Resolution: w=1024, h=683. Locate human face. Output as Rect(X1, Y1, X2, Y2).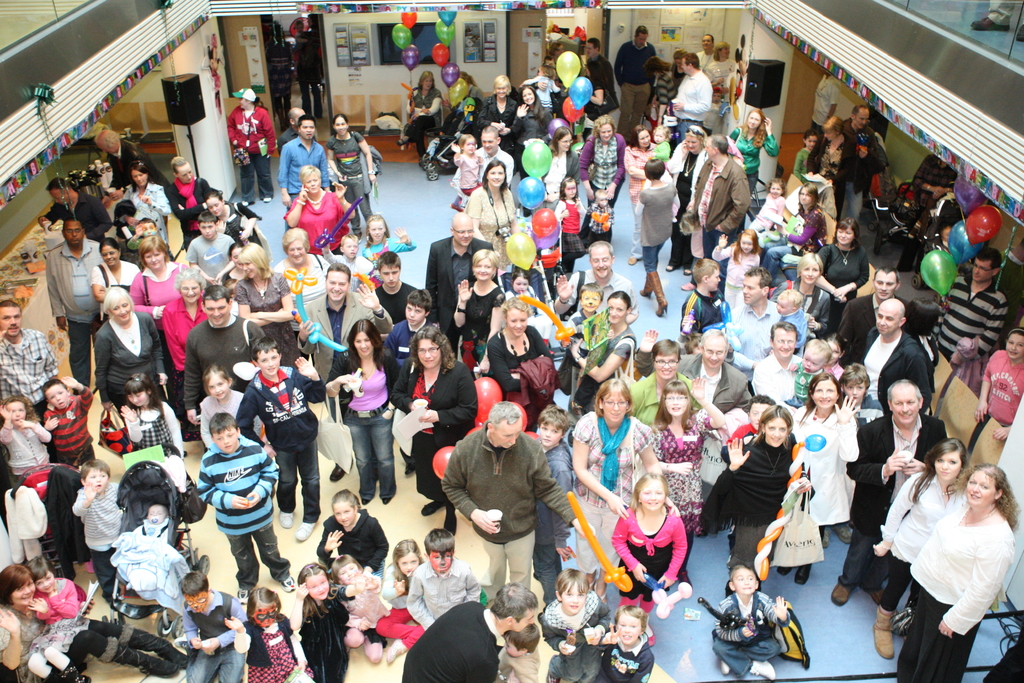
Rect(816, 384, 837, 413).
